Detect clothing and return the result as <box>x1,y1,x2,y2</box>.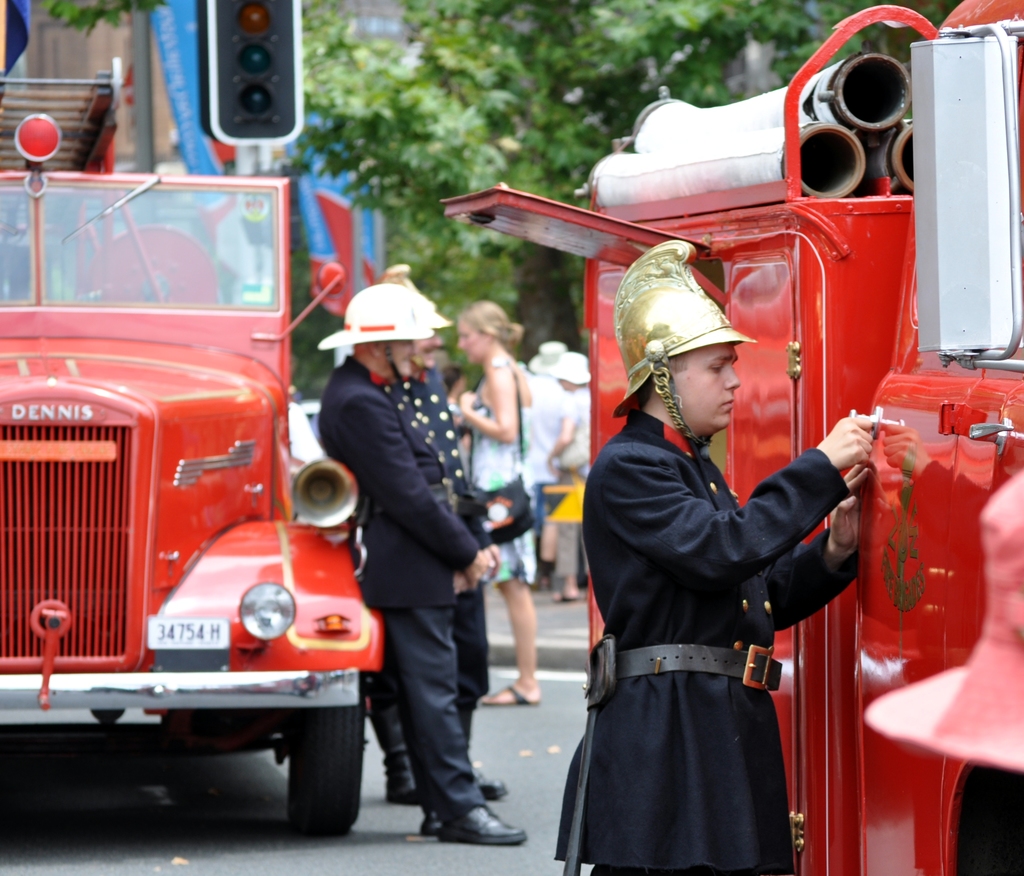
<box>517,373,565,527</box>.
